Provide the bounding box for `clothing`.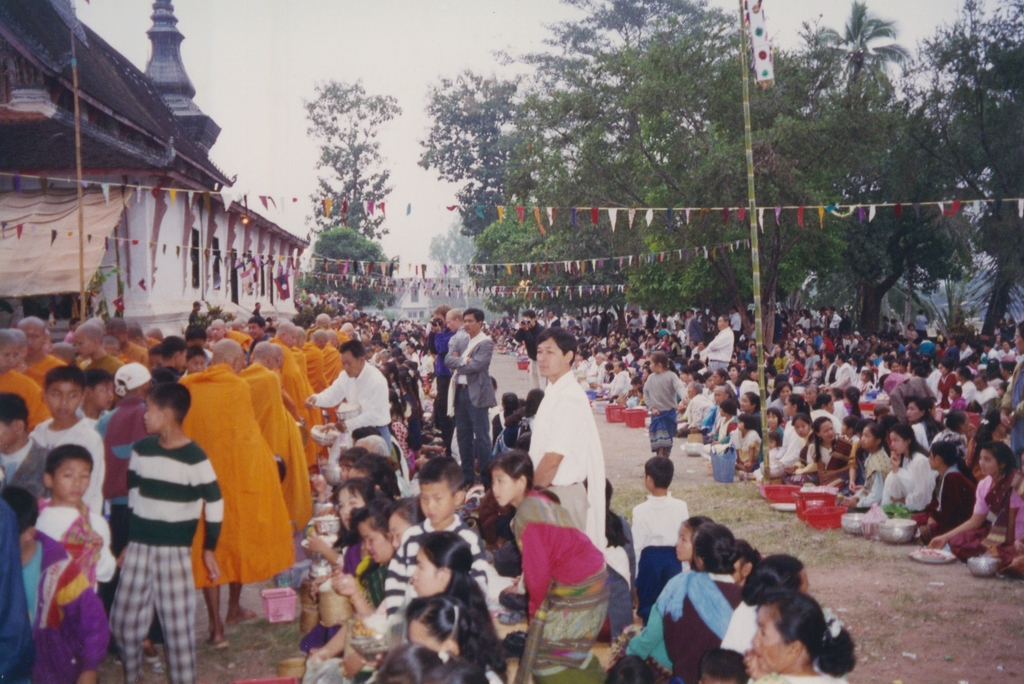
{"x1": 445, "y1": 335, "x2": 492, "y2": 478}.
